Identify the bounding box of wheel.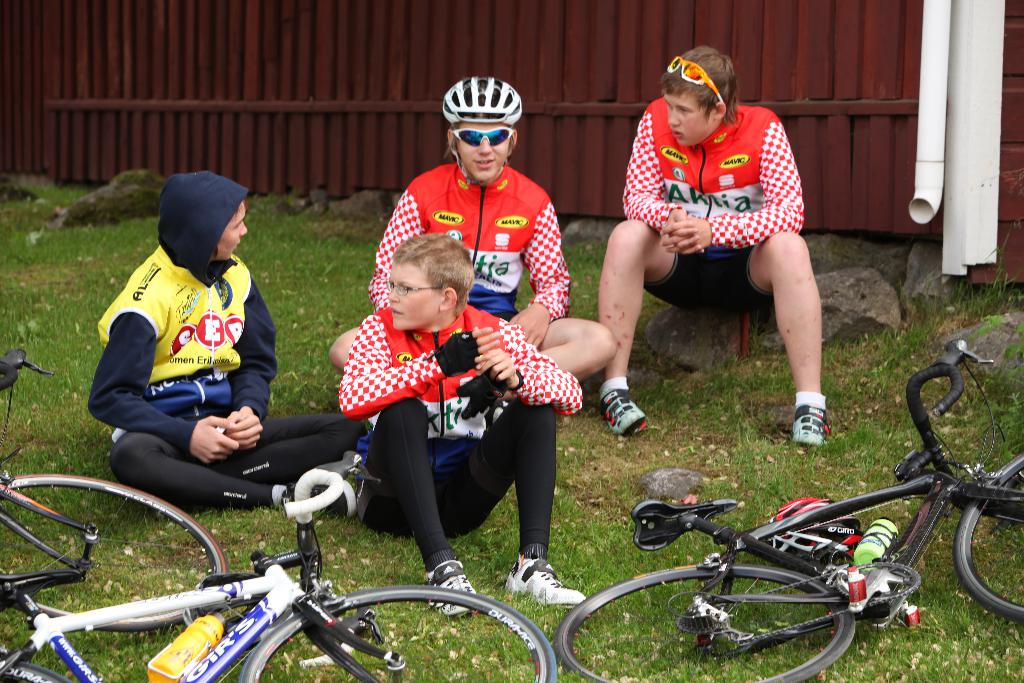
x1=952, y1=452, x2=1023, y2=622.
